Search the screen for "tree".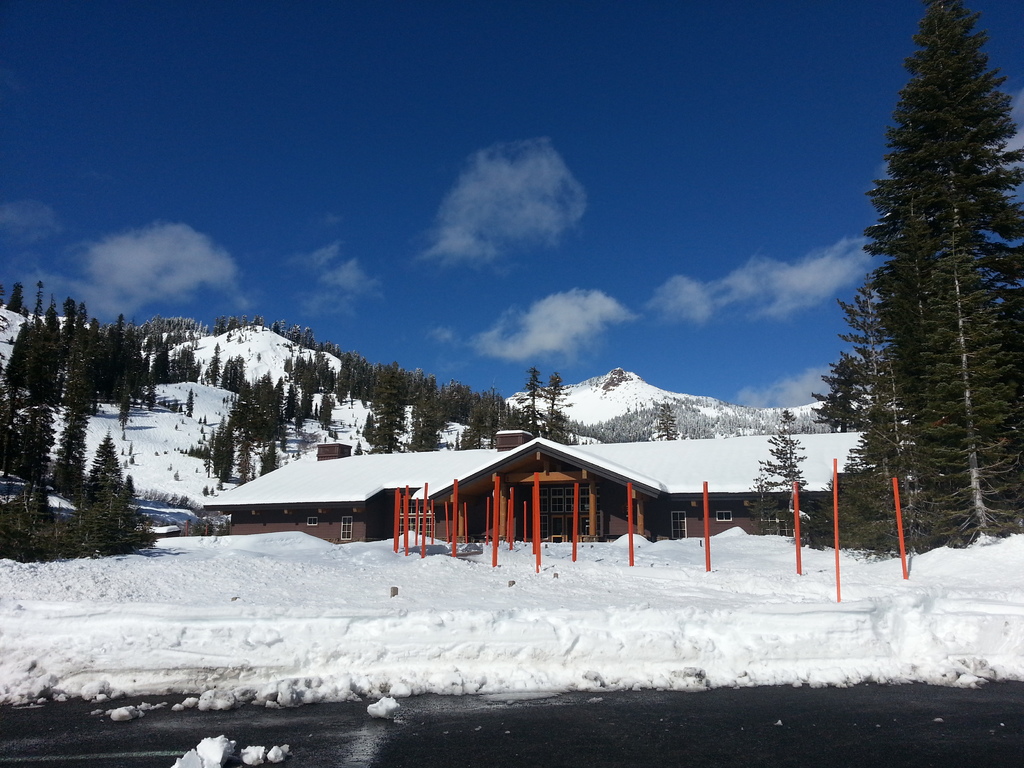
Found at <box>143,335,174,389</box>.
